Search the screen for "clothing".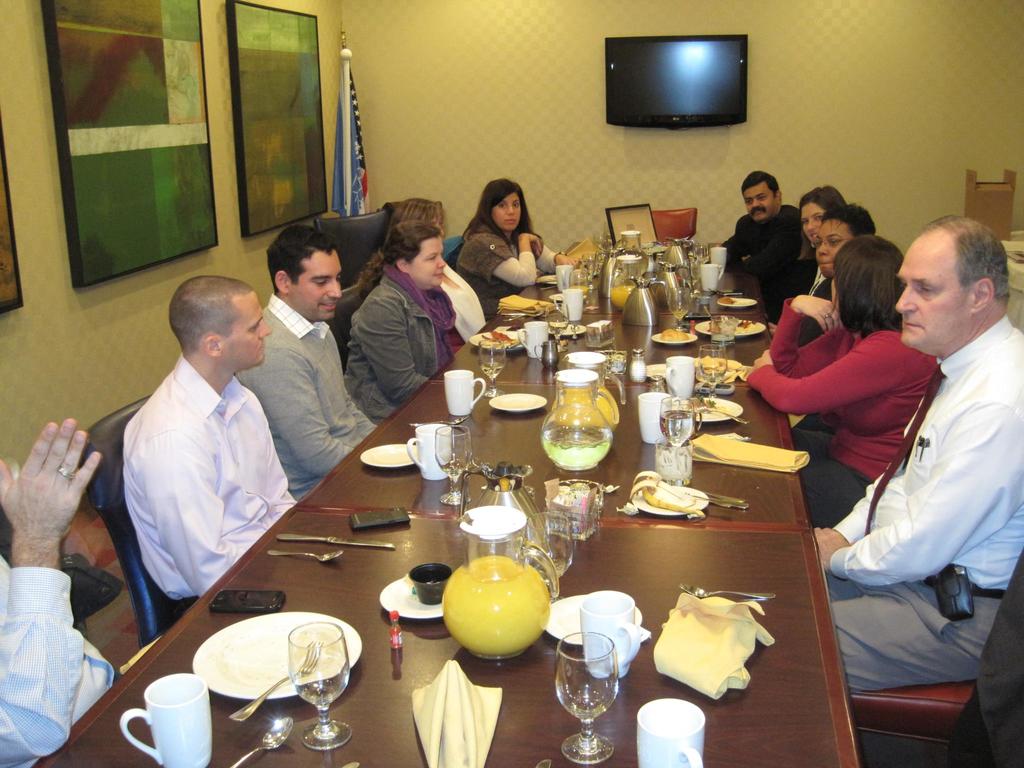
Found at box(232, 289, 388, 506).
